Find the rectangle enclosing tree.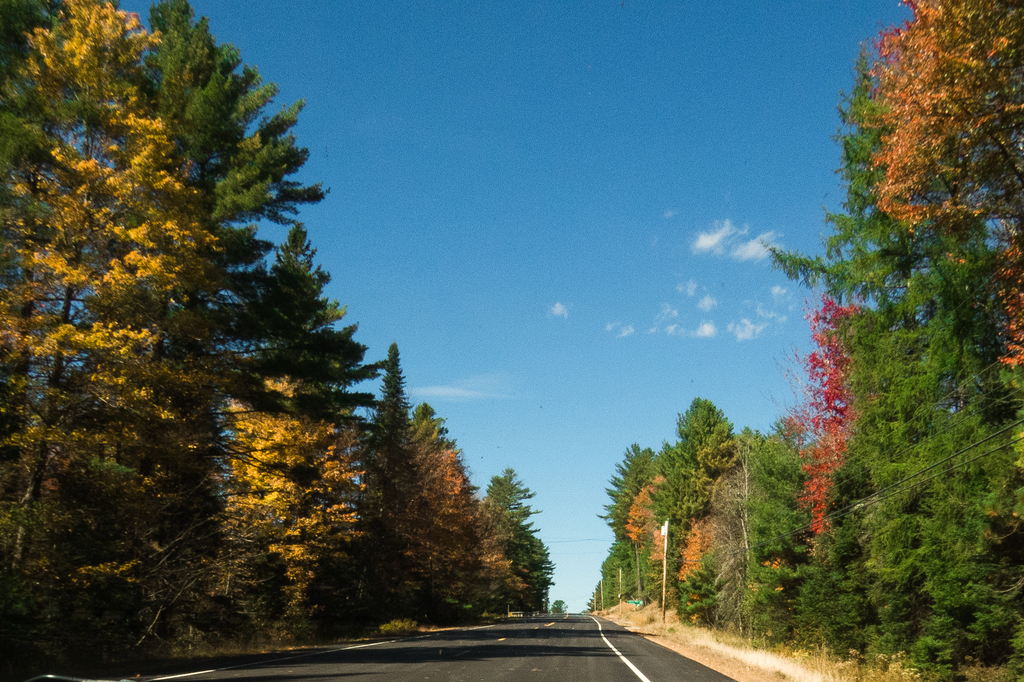
554/596/563/612.
